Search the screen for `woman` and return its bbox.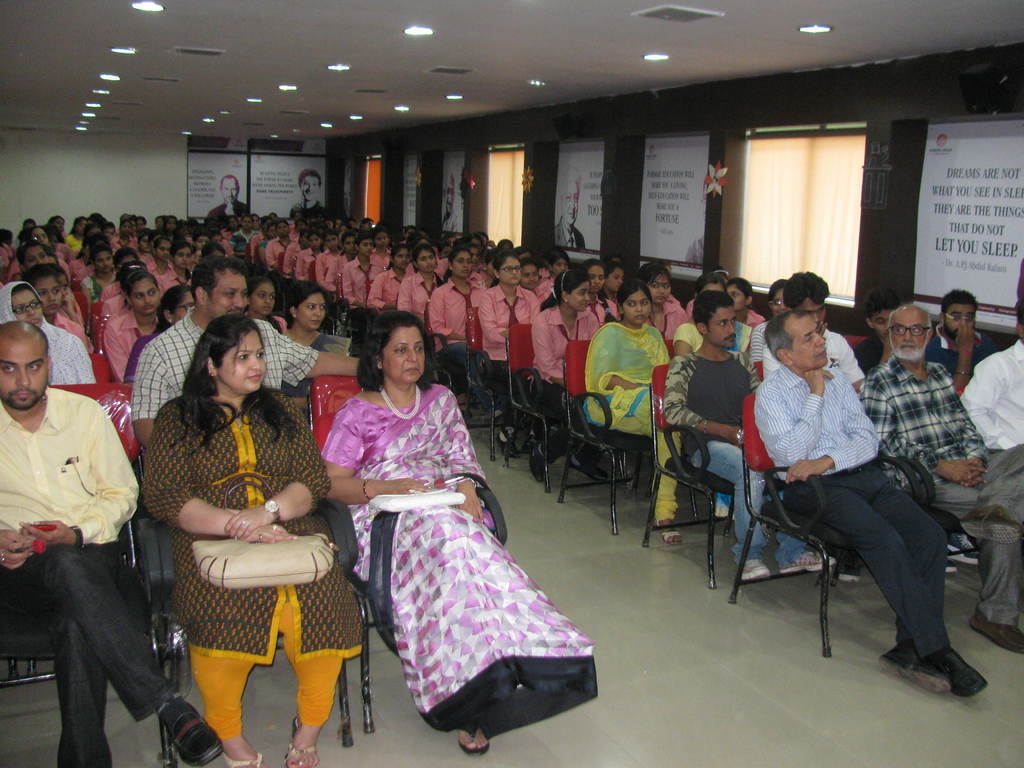
Found: {"x1": 722, "y1": 273, "x2": 764, "y2": 329}.
